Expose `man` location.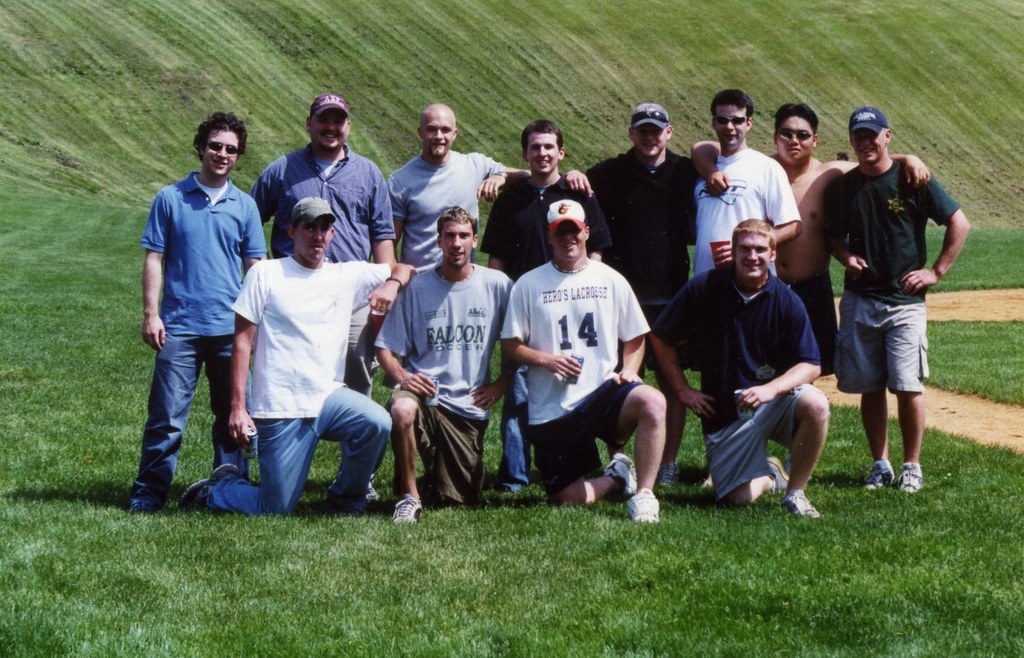
Exposed at x1=129, y1=111, x2=269, y2=509.
